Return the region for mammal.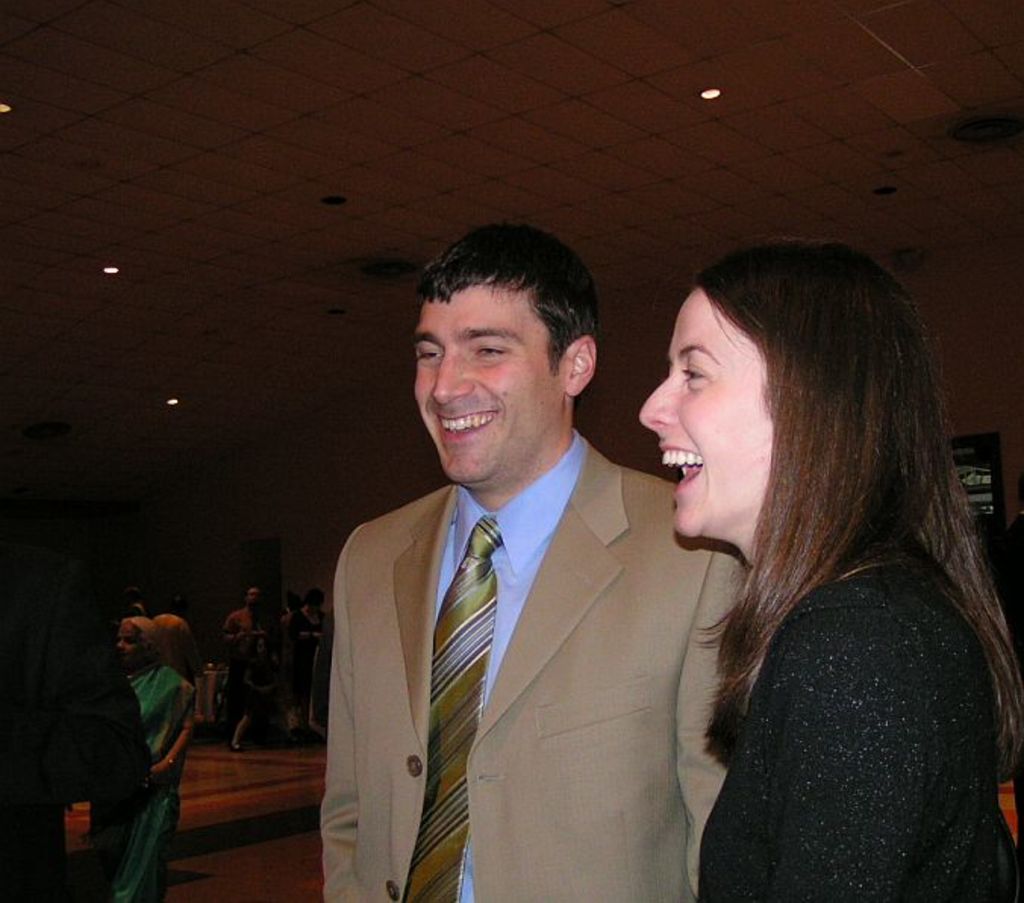
(315, 218, 748, 901).
